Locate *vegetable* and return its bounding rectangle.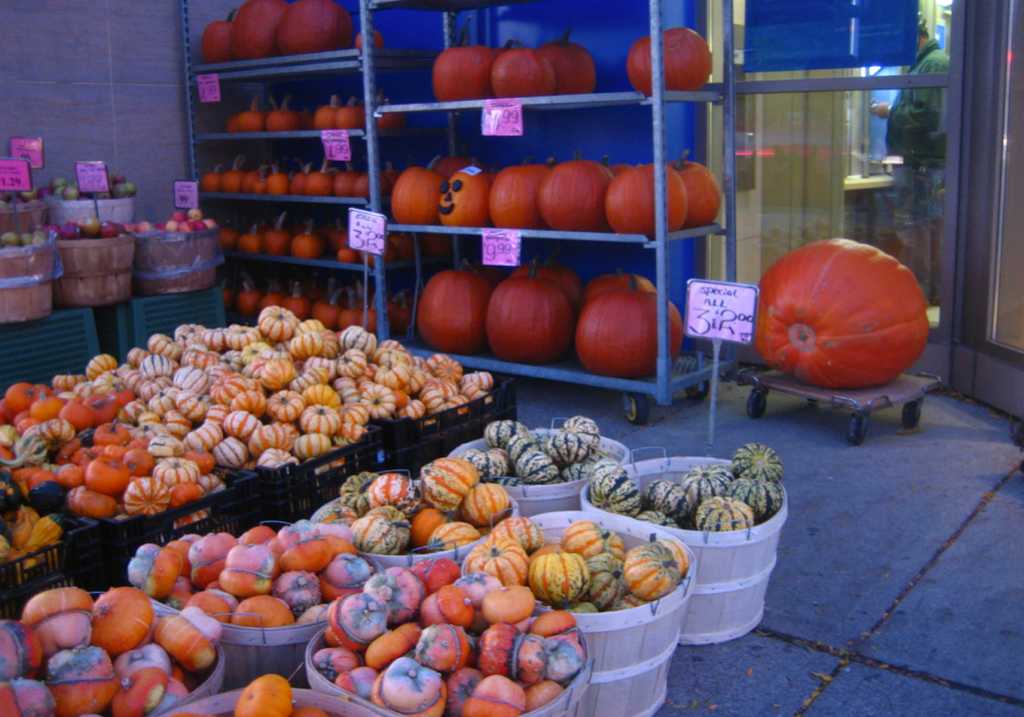
bbox=[592, 471, 642, 519].
